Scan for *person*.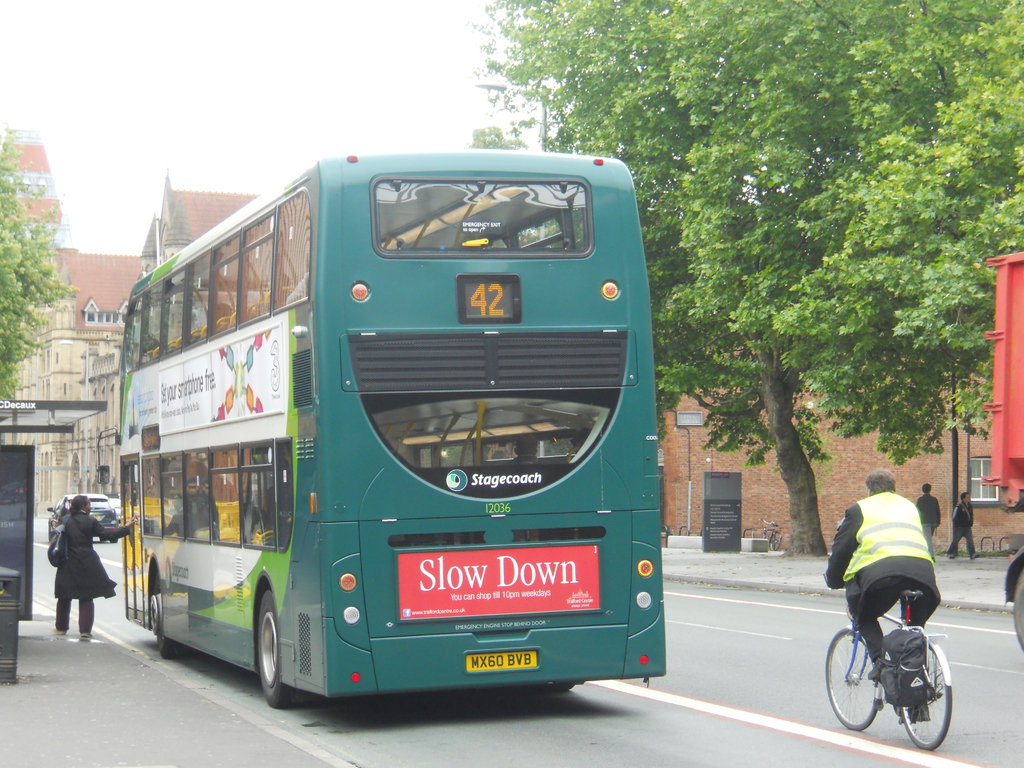
Scan result: bbox(948, 485, 980, 558).
